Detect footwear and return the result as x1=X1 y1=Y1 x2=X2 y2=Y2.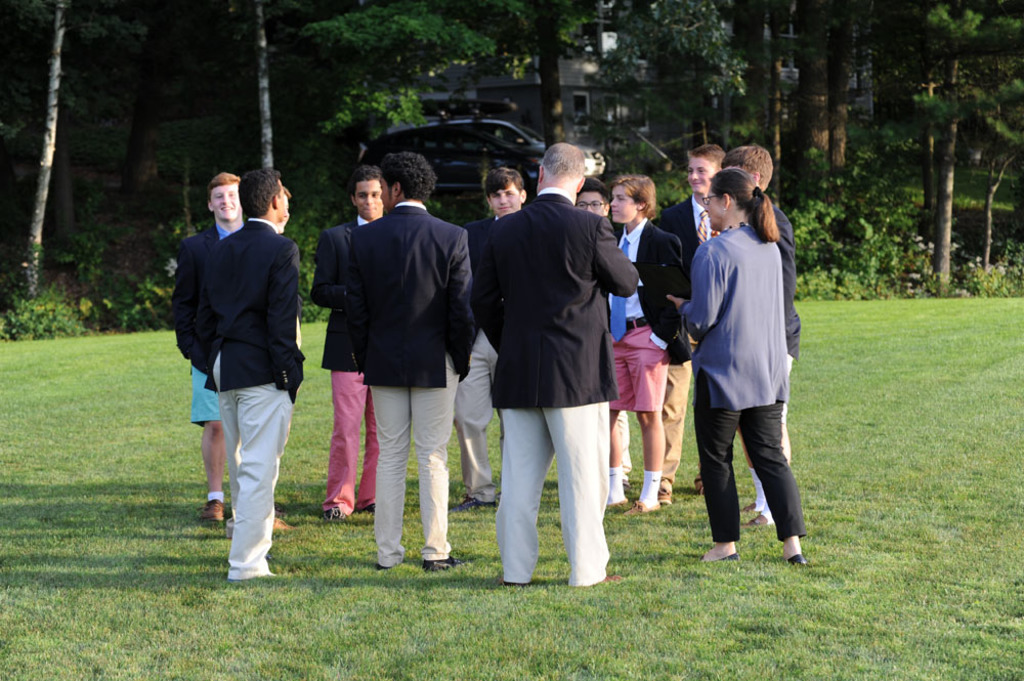
x1=699 y1=551 x2=739 y2=560.
